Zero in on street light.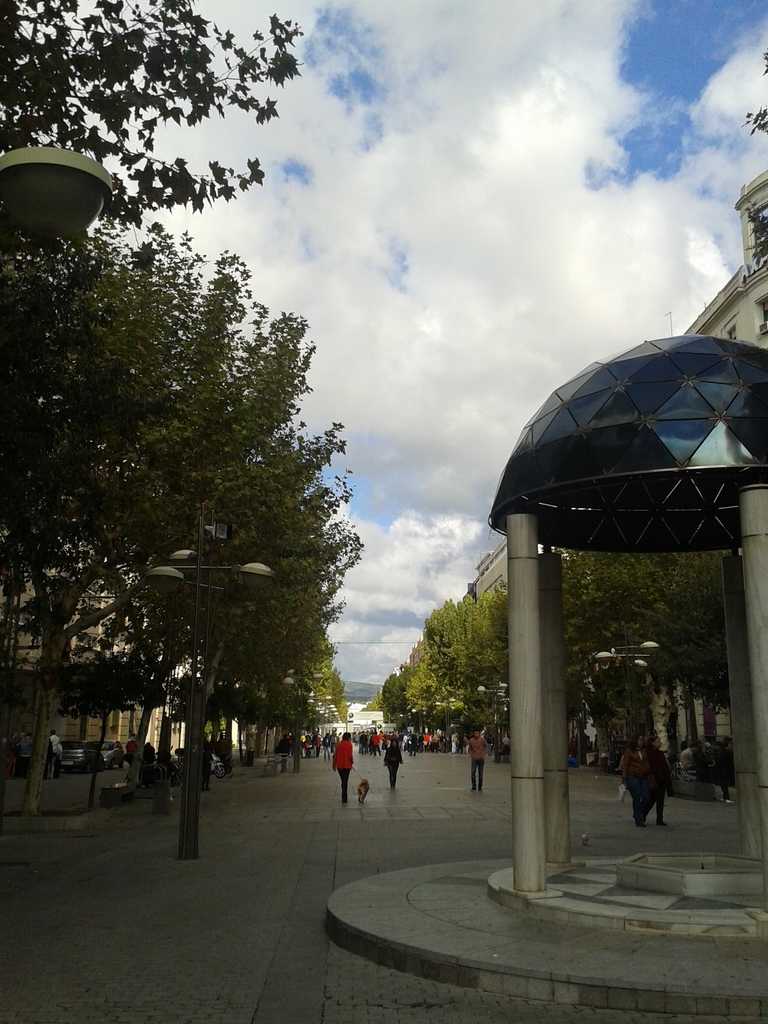
Zeroed in: [0,144,123,236].
